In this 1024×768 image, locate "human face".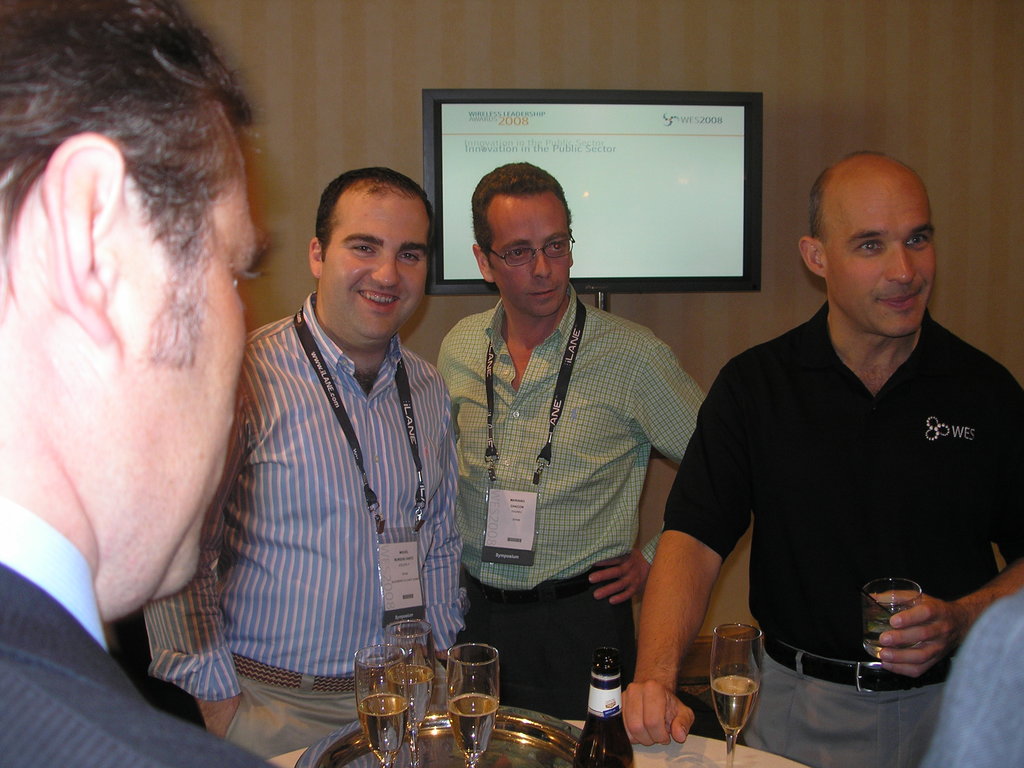
Bounding box: box=[121, 159, 257, 594].
